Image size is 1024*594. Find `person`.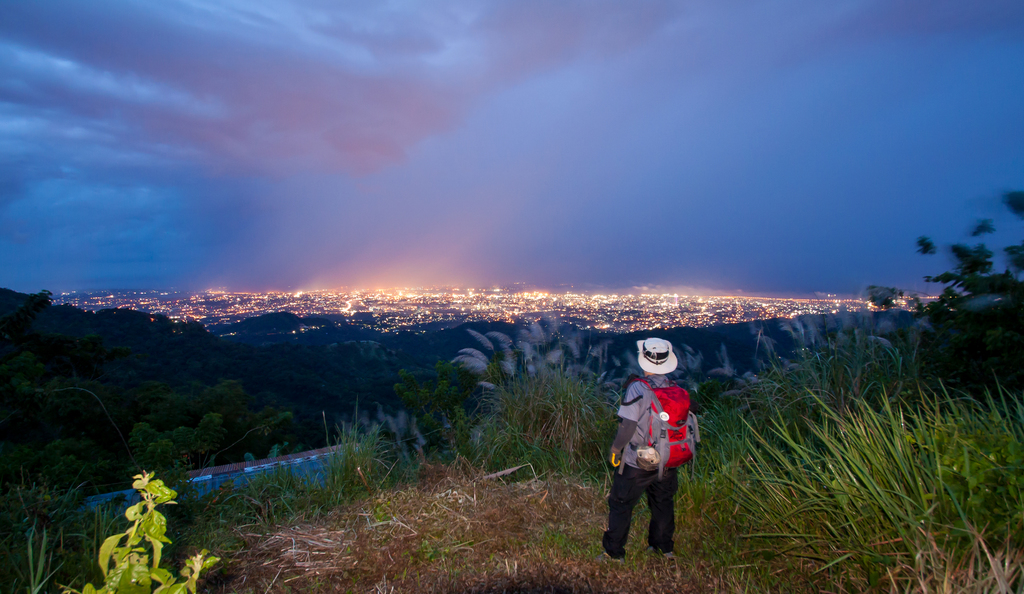
pyautogui.locateOnScreen(610, 338, 696, 566).
